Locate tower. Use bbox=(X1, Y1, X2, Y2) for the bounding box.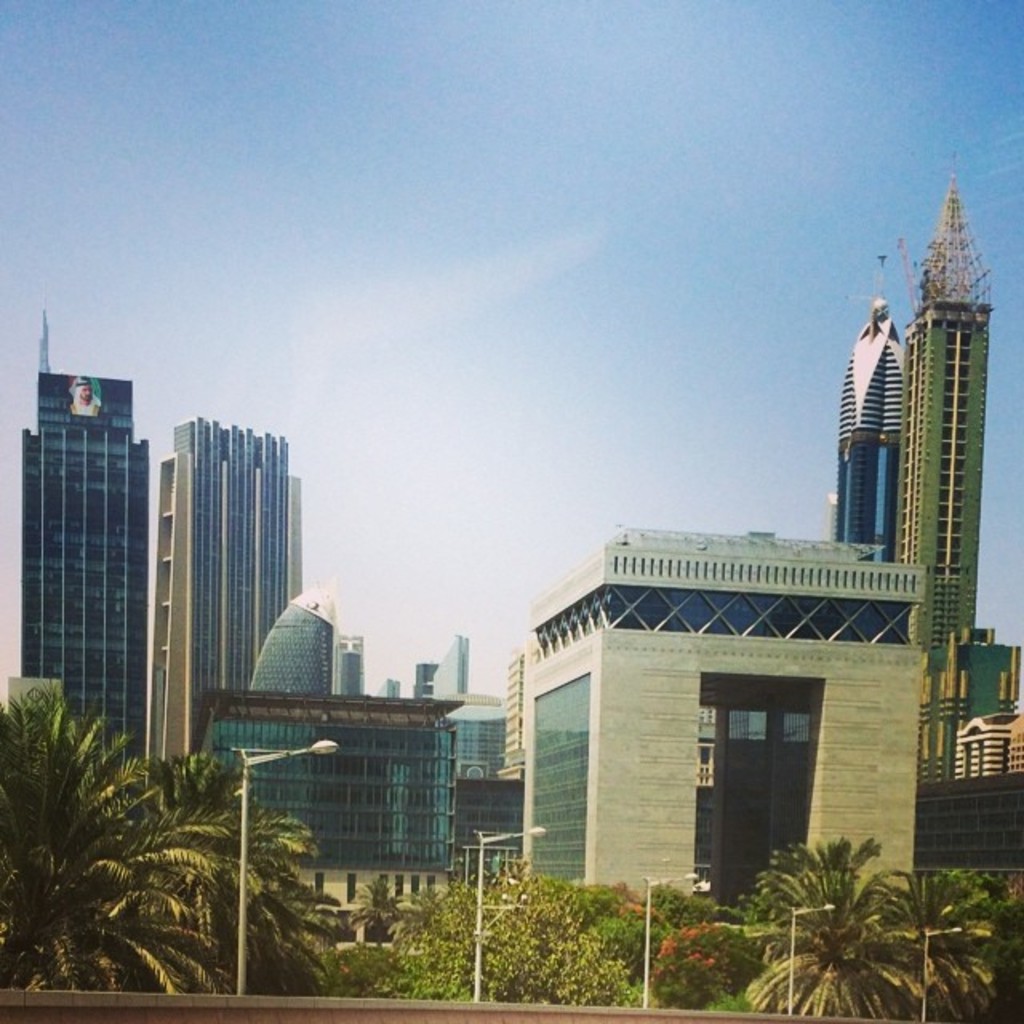
bbox=(248, 595, 330, 698).
